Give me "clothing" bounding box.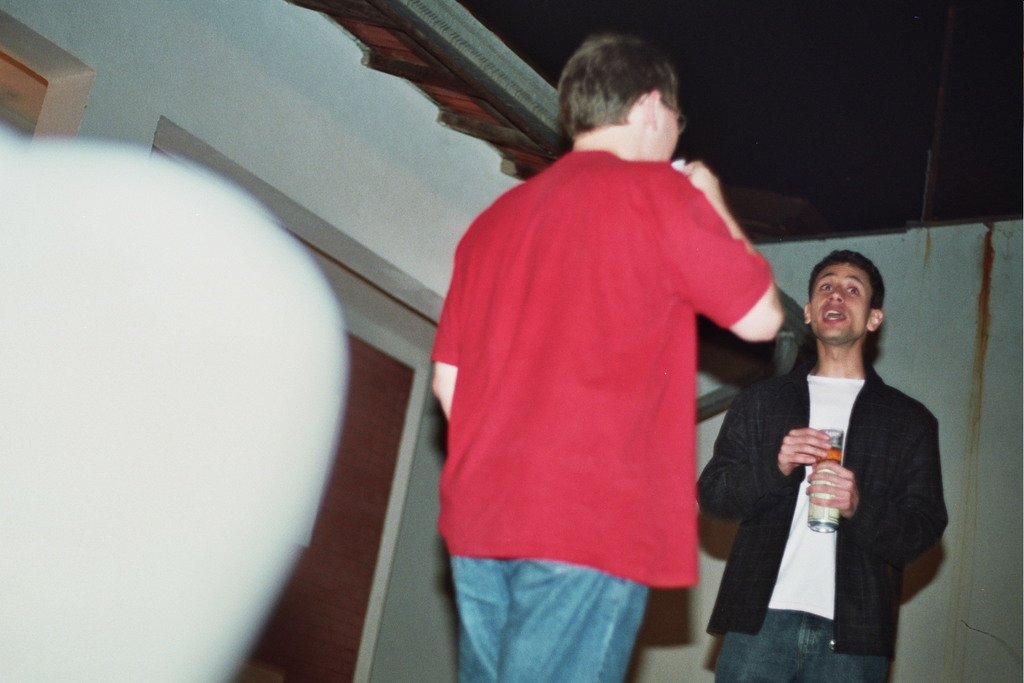
{"left": 695, "top": 602, "right": 878, "bottom": 682}.
